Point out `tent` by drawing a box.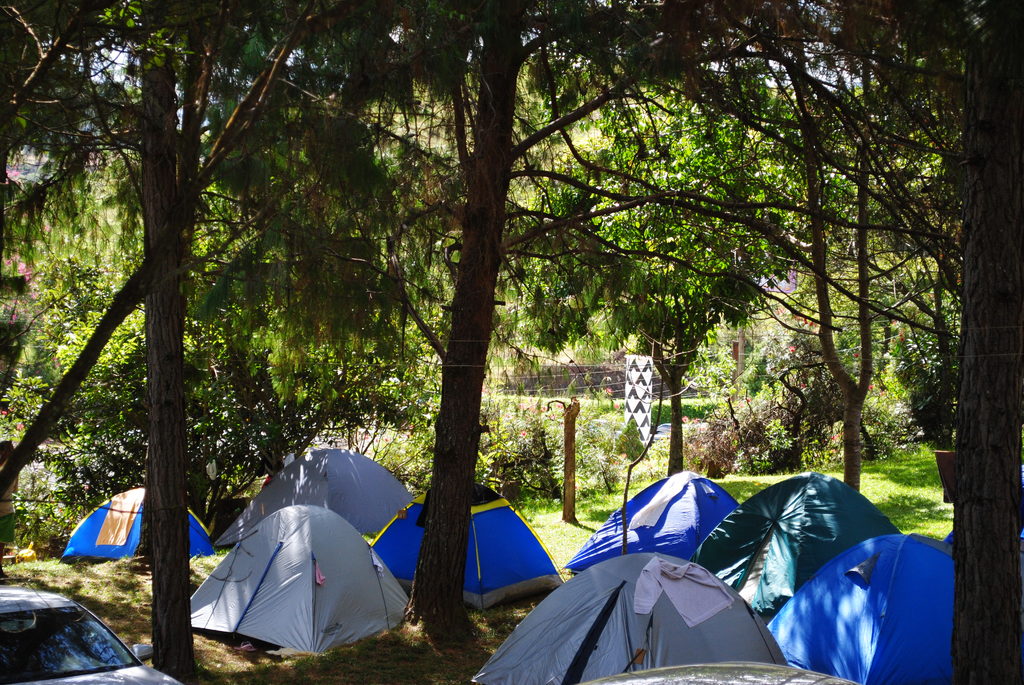
<box>221,433,417,544</box>.
